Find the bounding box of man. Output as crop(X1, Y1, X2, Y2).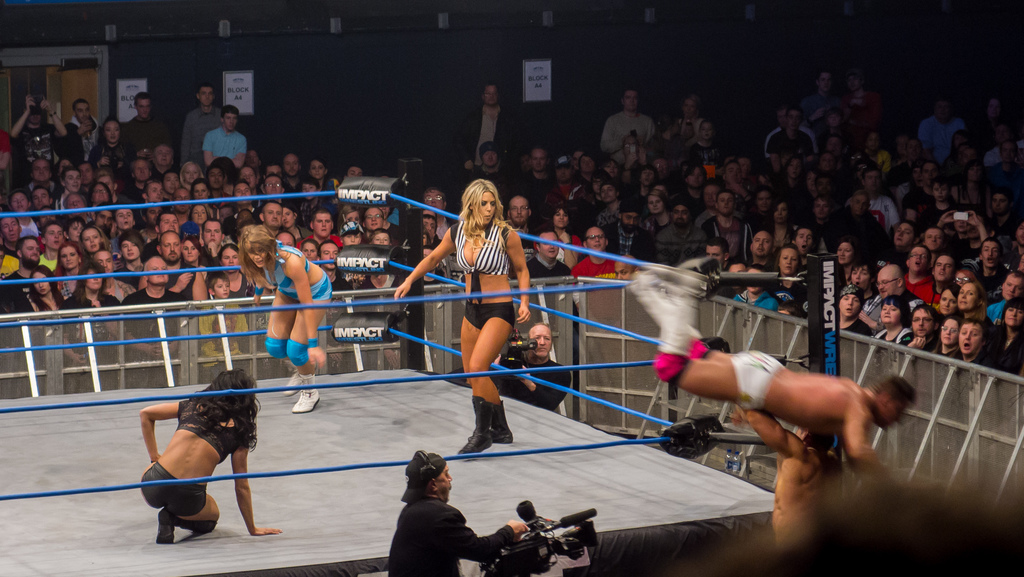
crop(28, 222, 62, 273).
